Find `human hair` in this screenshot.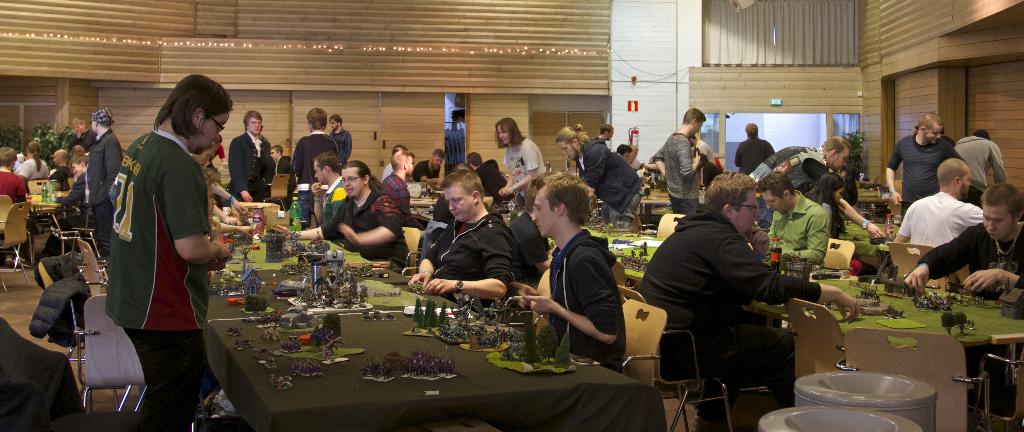
The bounding box for `human hair` is {"left": 917, "top": 113, "right": 947, "bottom": 136}.
